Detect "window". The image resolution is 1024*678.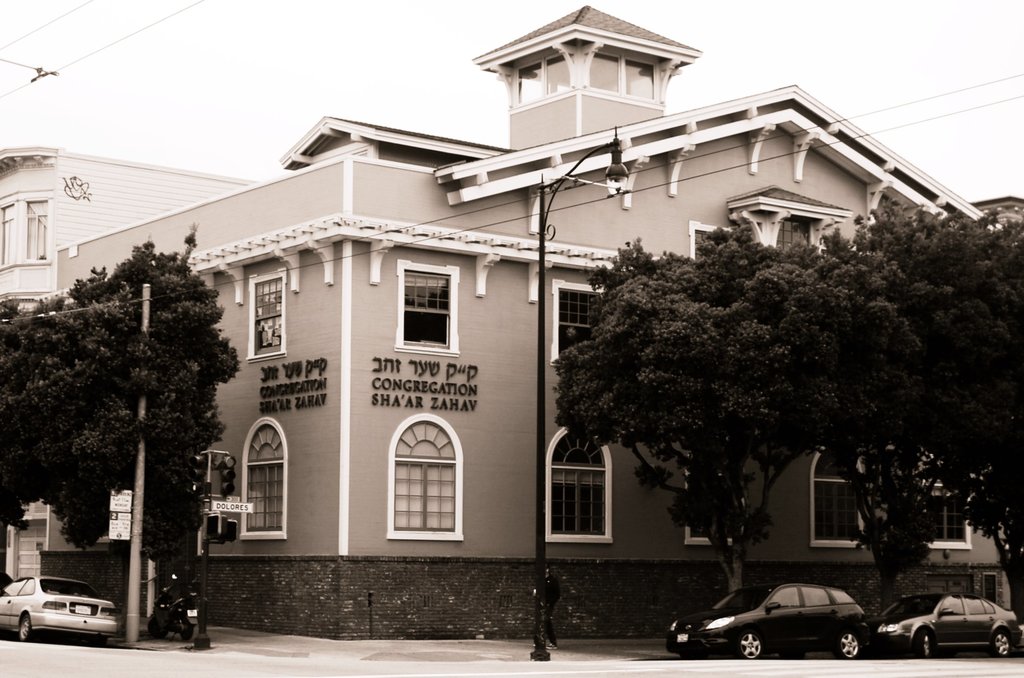
pyautogui.locateOnScreen(545, 59, 566, 86).
